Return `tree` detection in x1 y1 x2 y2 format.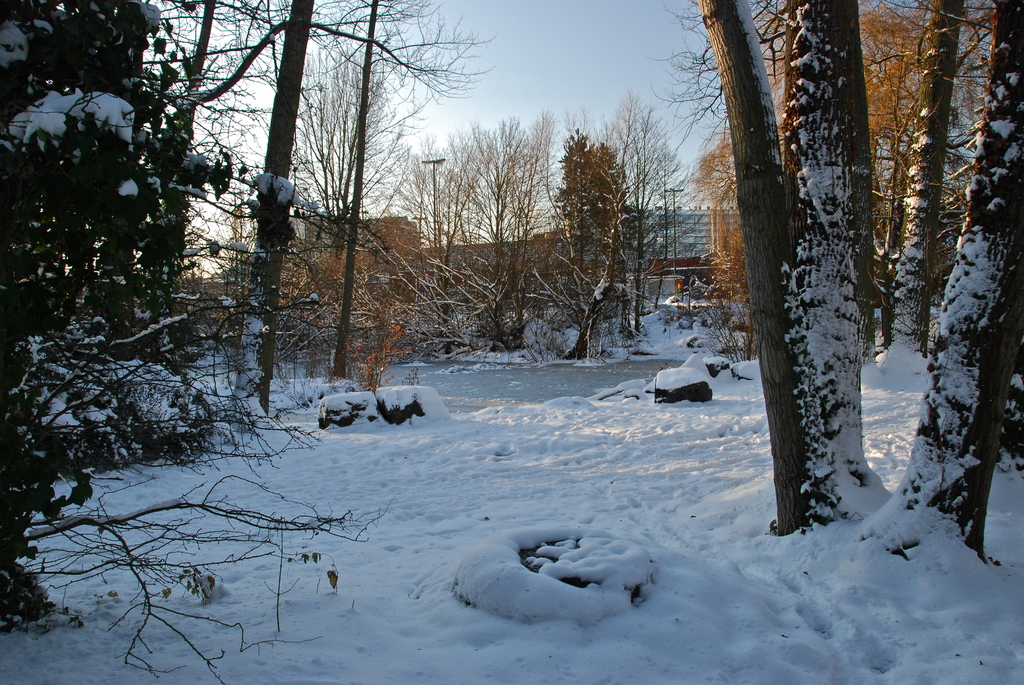
252 52 379 294.
